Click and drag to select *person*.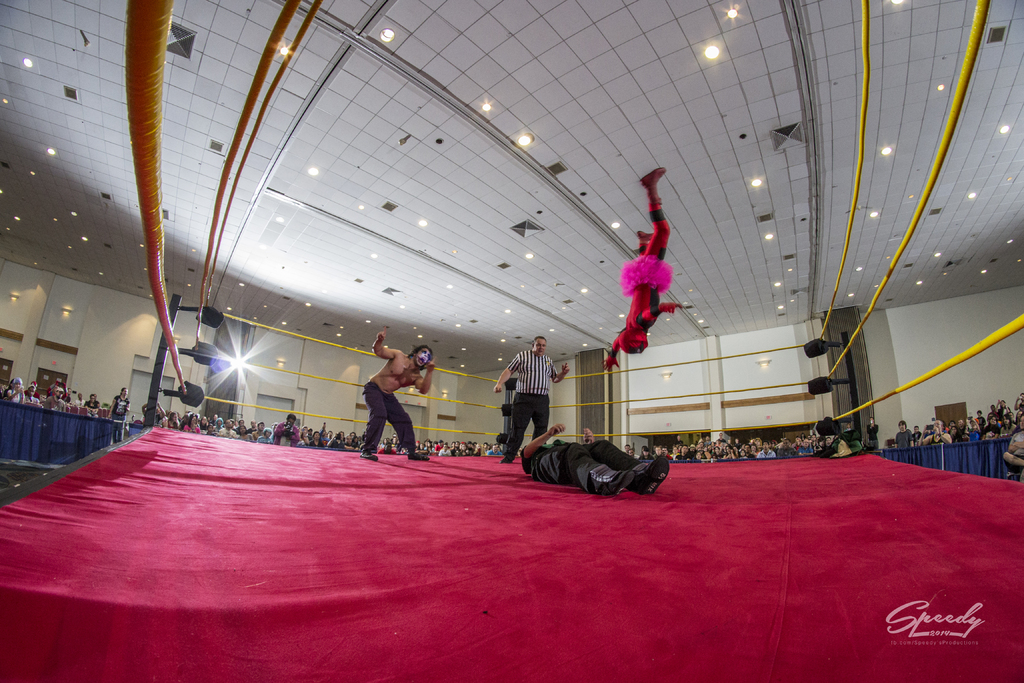
Selection: (490, 333, 572, 464).
